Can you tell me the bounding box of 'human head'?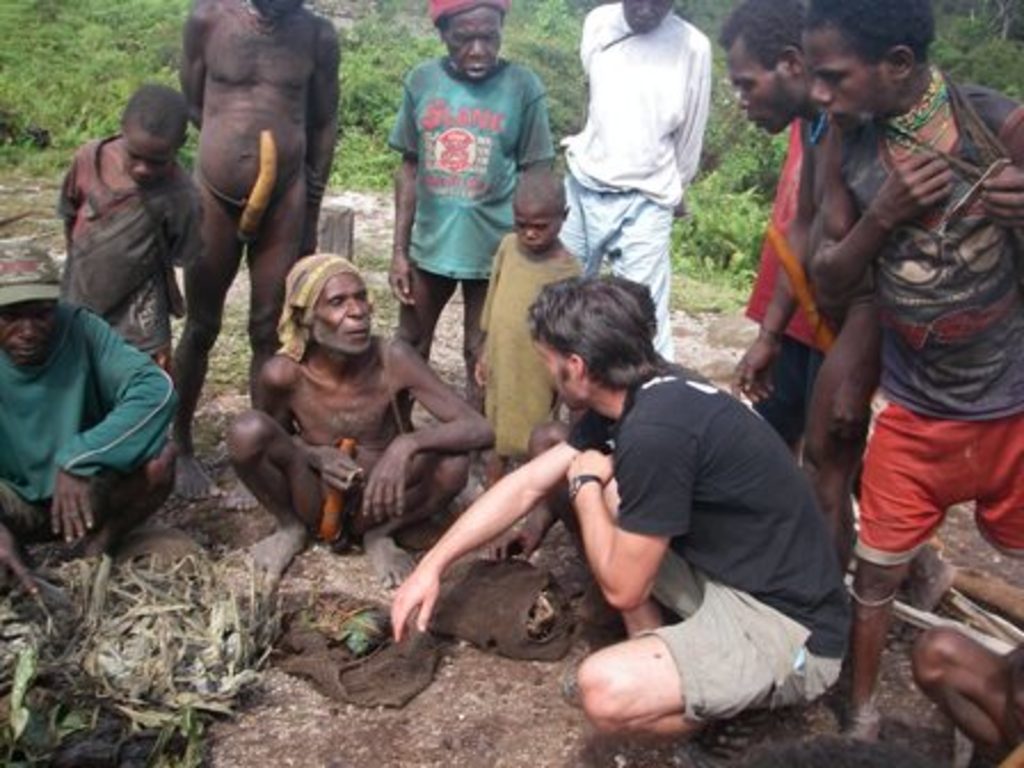
(x1=427, y1=0, x2=514, y2=89).
